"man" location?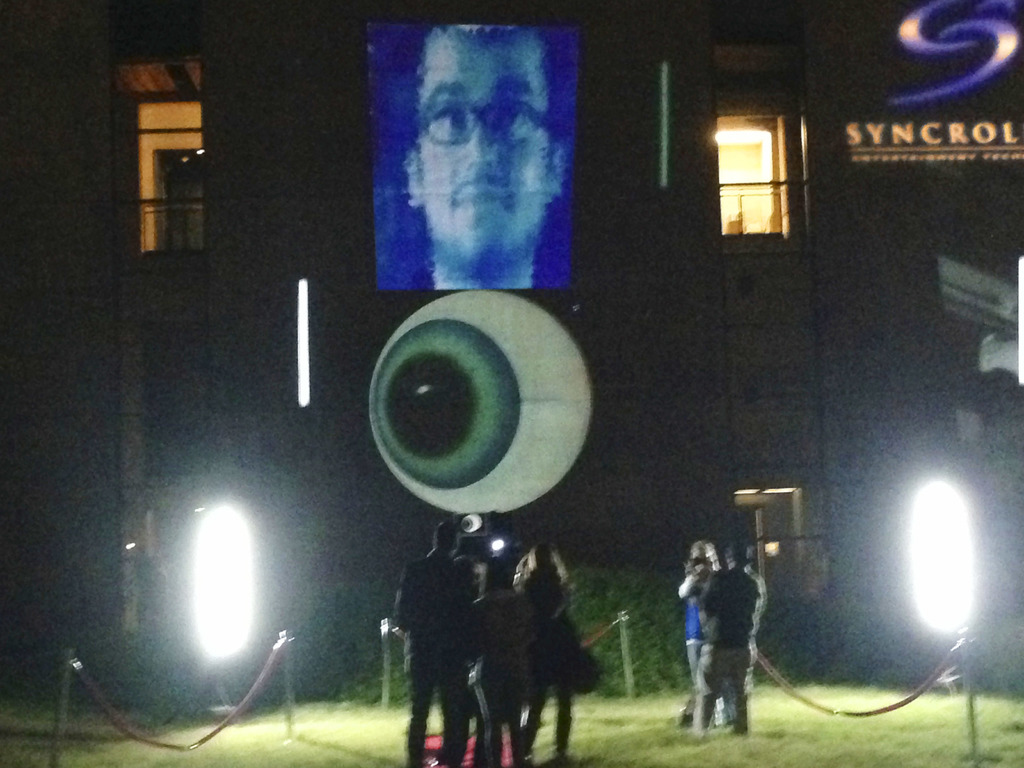
bbox(399, 23, 568, 292)
